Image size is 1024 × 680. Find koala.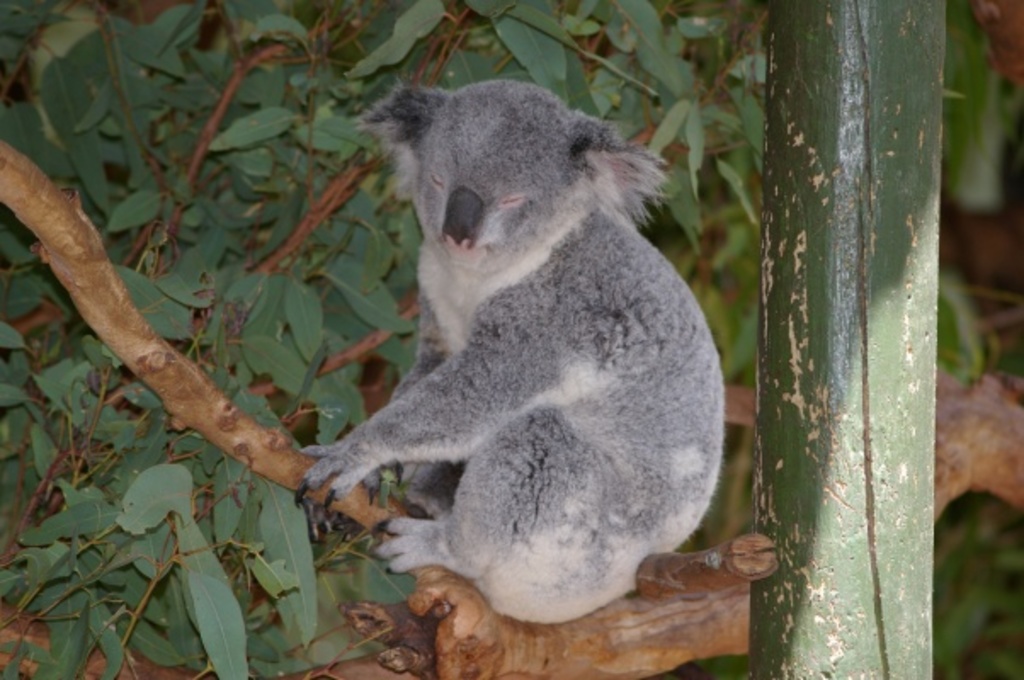
box=[294, 71, 728, 622].
